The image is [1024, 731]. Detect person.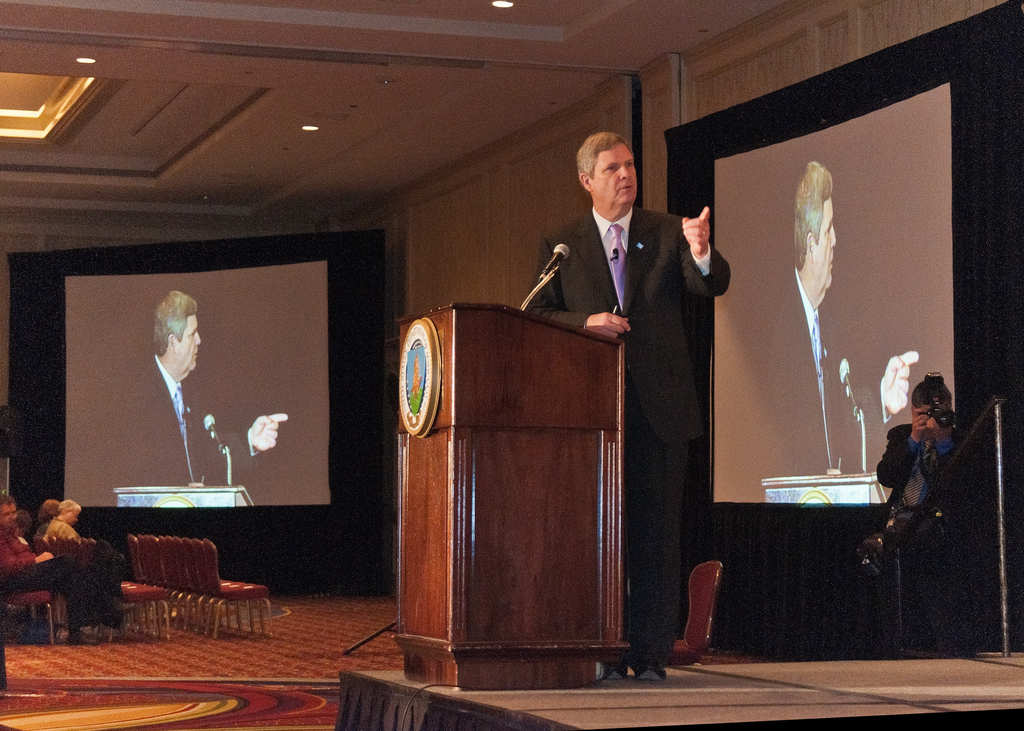
Detection: [106,288,288,492].
